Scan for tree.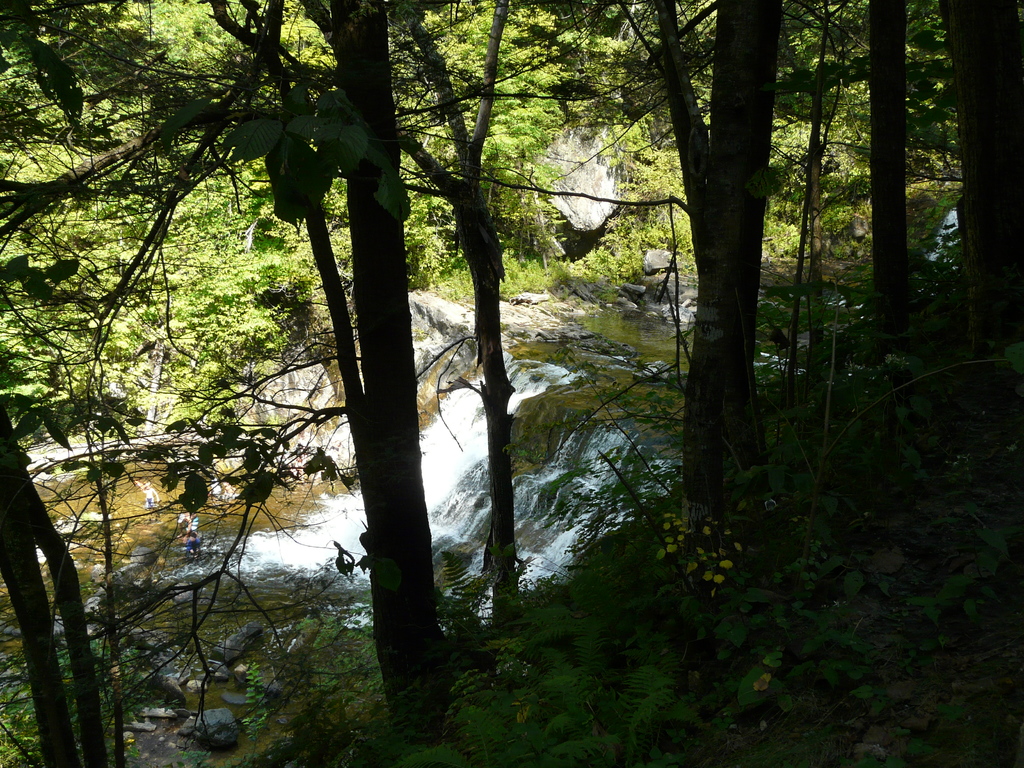
Scan result: pyautogui.locateOnScreen(618, 0, 799, 559).
